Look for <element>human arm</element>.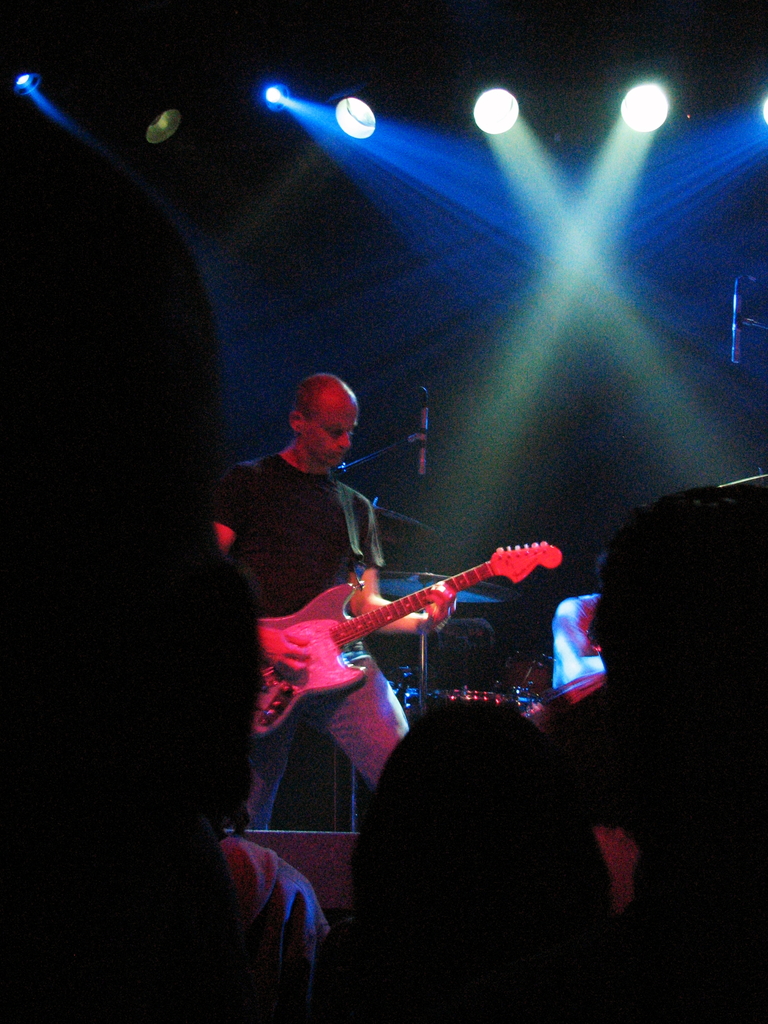
Found: l=349, t=499, r=460, b=639.
